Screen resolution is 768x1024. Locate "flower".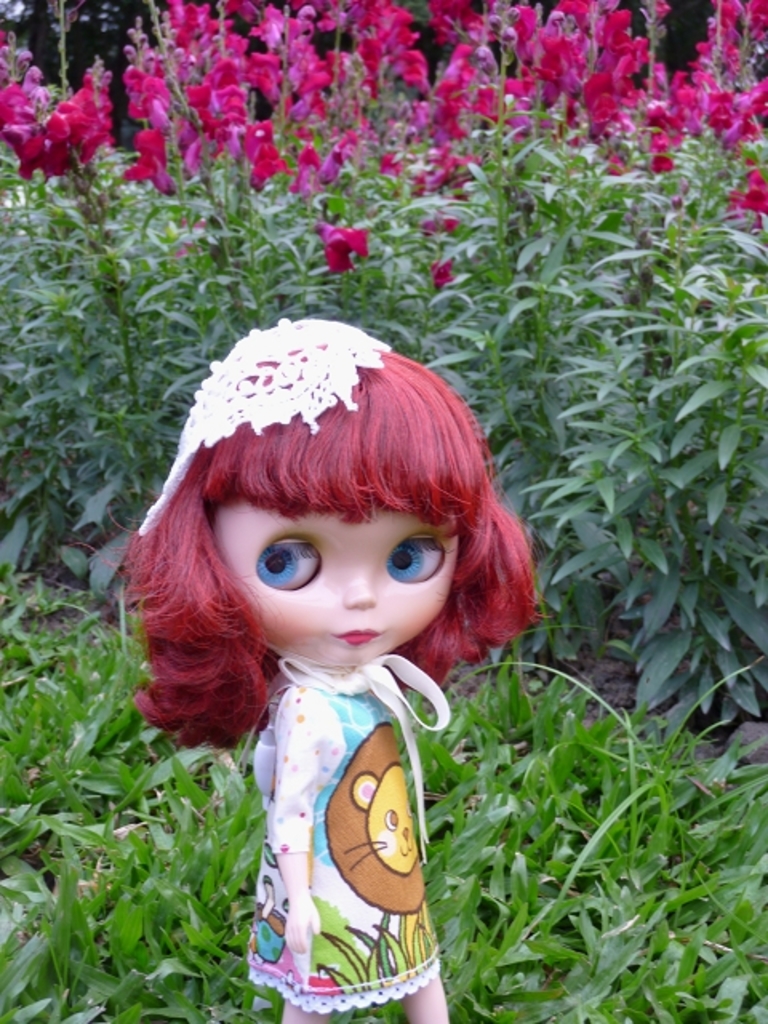
(322,227,366,269).
